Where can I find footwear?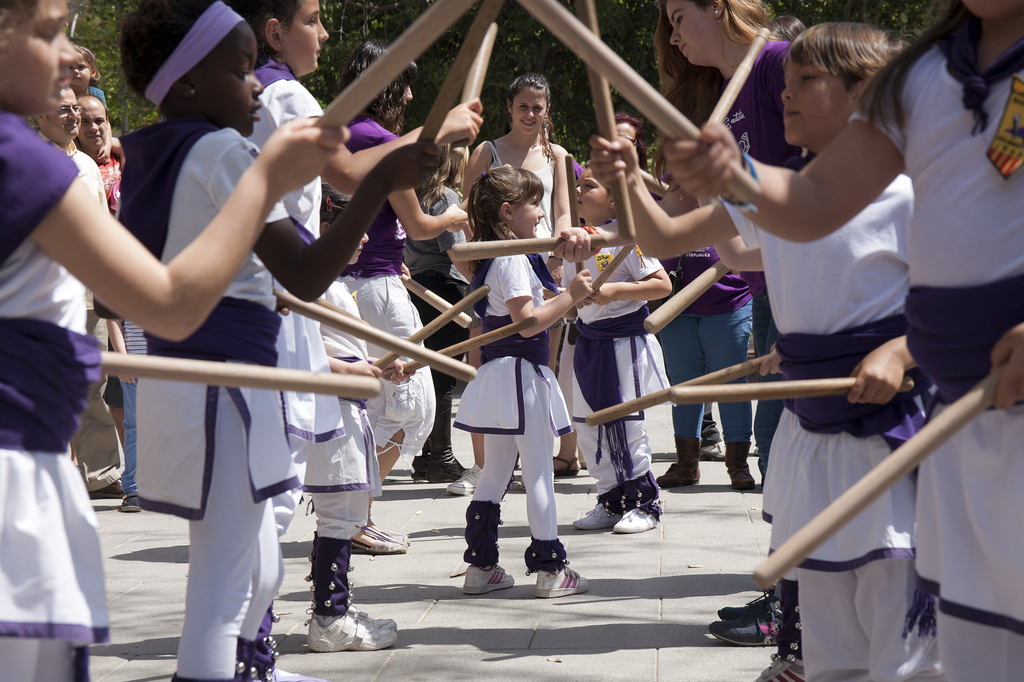
You can find it at box(536, 561, 588, 598).
